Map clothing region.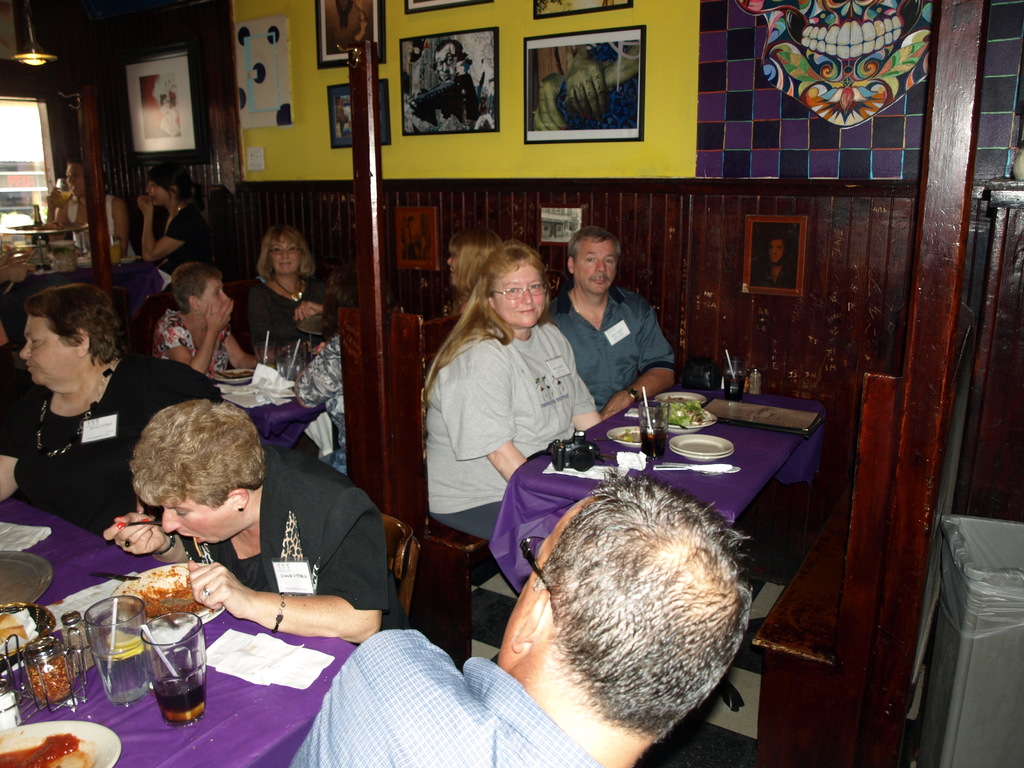
Mapped to crop(3, 362, 225, 532).
